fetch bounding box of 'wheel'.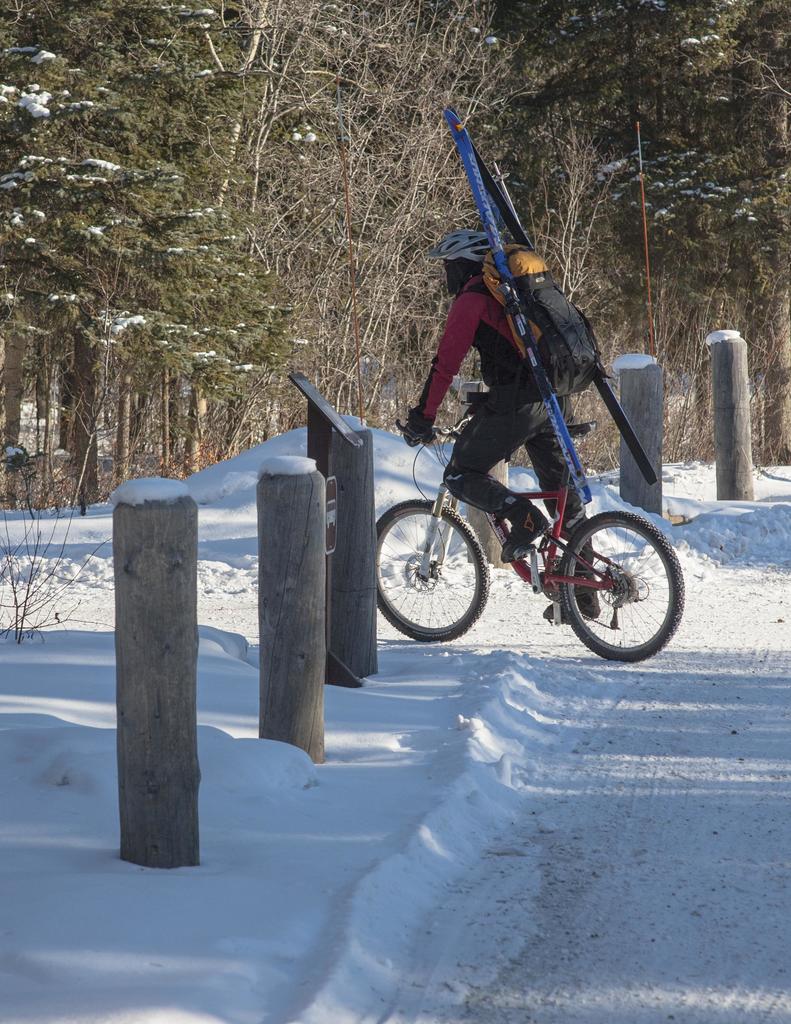
Bbox: [569,508,675,657].
